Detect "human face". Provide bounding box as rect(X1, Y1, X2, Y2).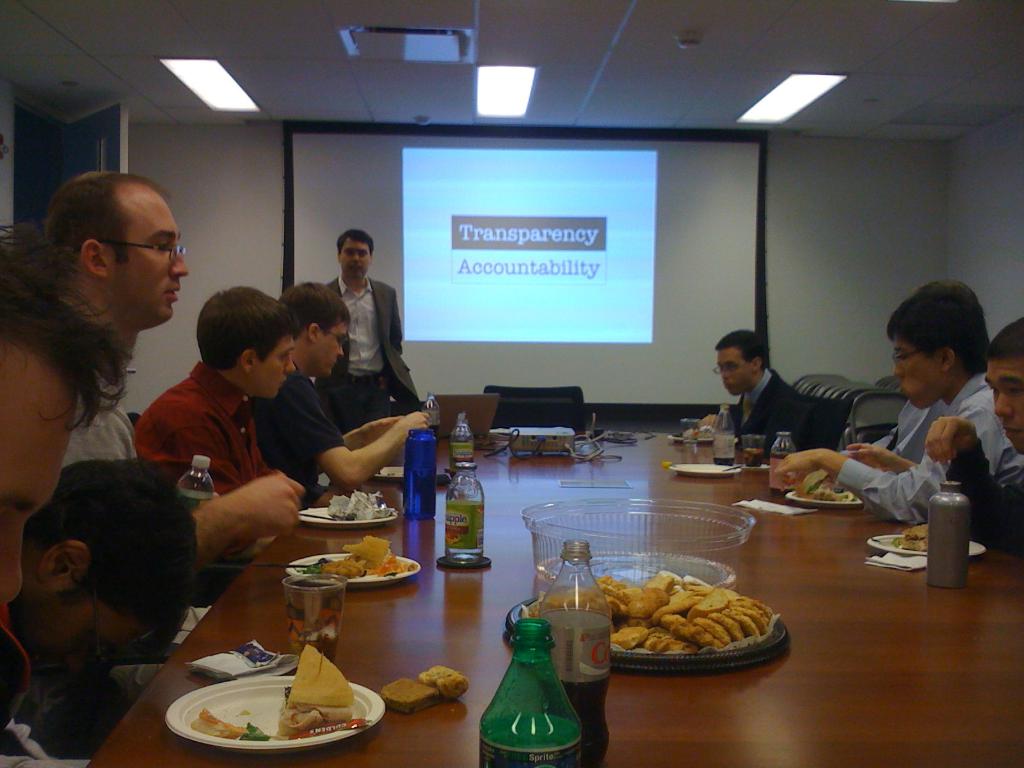
rect(253, 341, 296, 399).
